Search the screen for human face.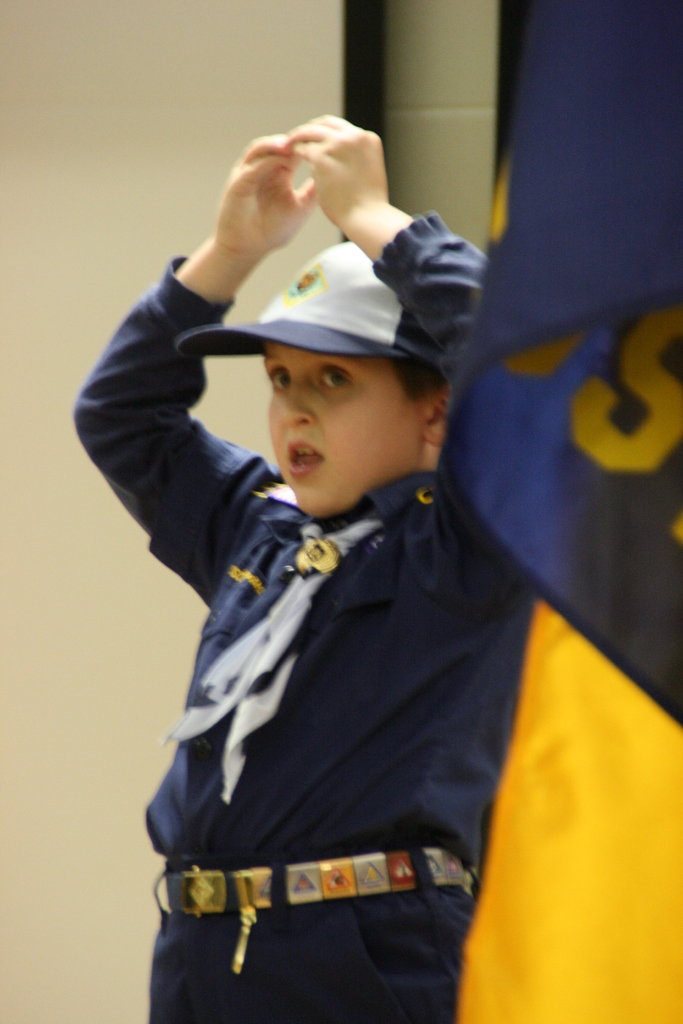
Found at x1=263 y1=339 x2=430 y2=517.
